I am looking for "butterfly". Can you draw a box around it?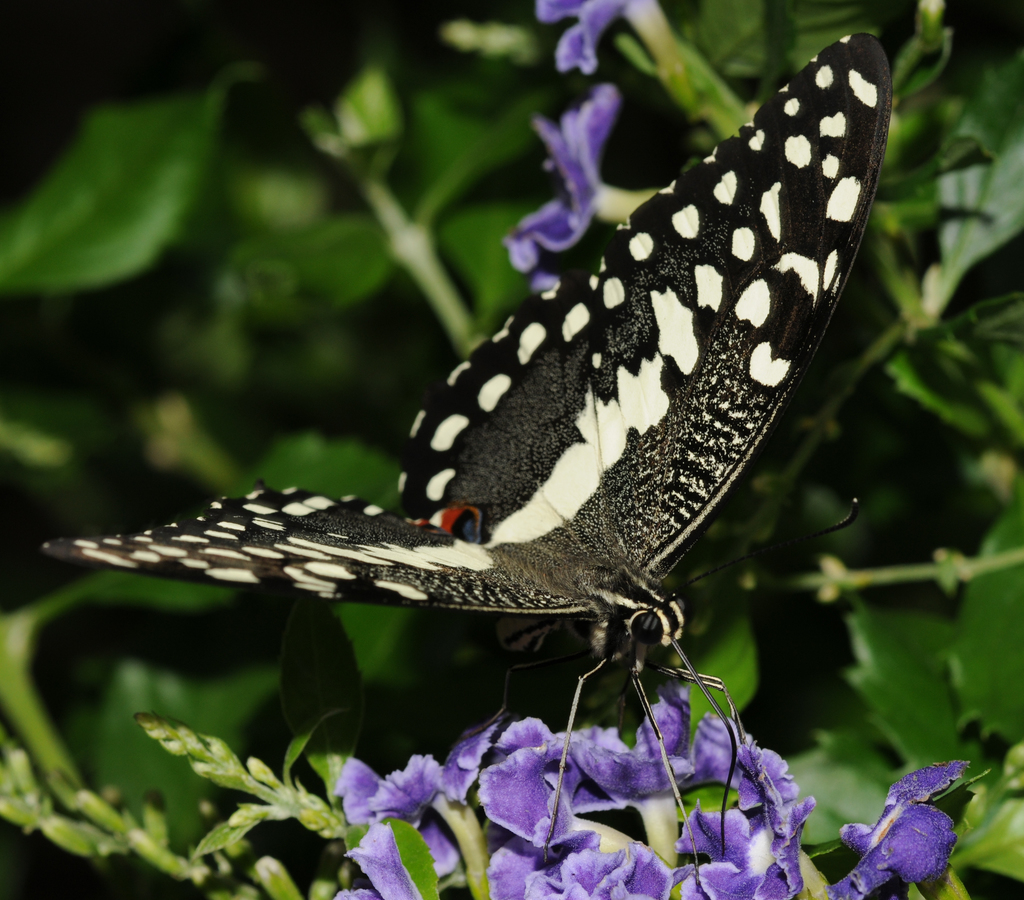
Sure, the bounding box is 116/14/883/770.
